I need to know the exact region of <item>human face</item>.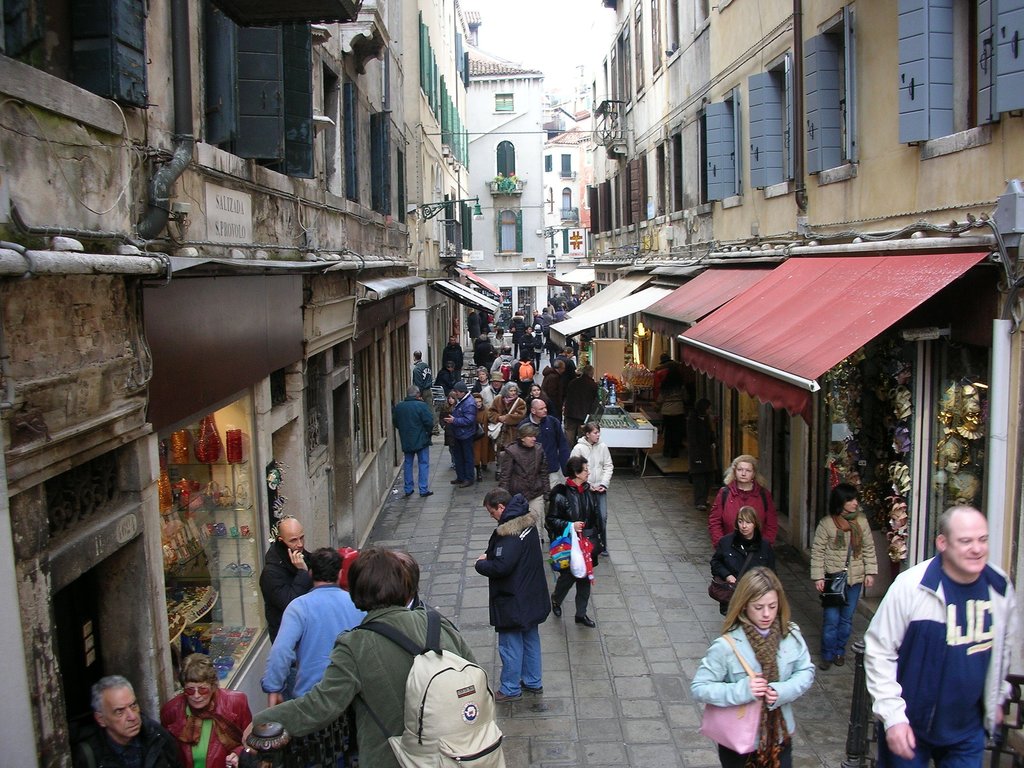
Region: <box>948,520,991,572</box>.
